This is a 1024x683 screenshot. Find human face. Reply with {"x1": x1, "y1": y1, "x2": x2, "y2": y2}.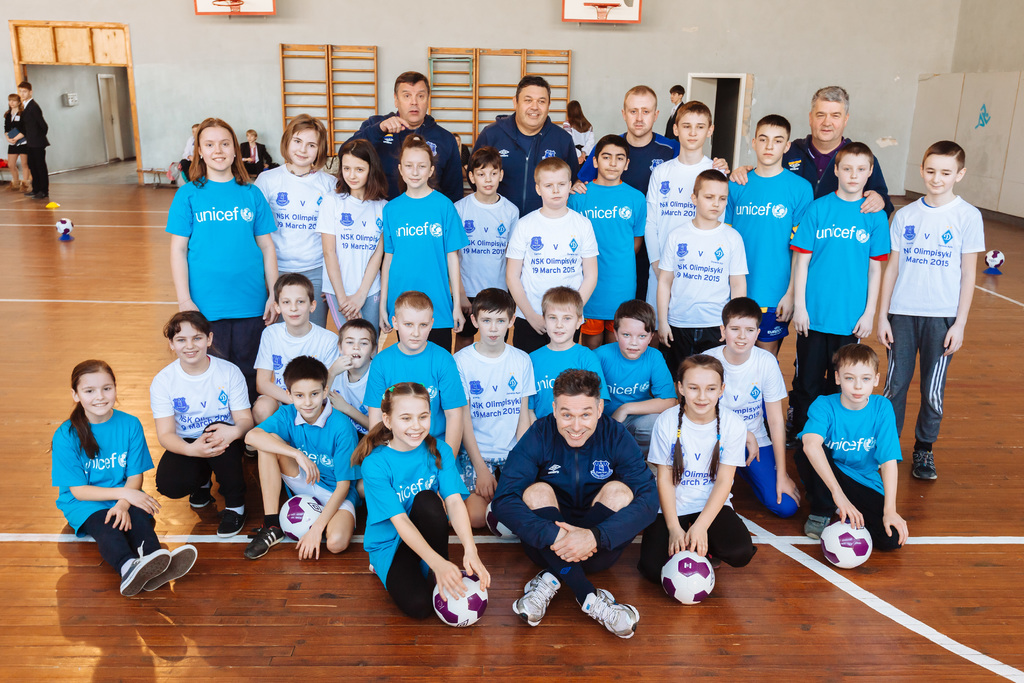
{"x1": 625, "y1": 91, "x2": 654, "y2": 138}.
